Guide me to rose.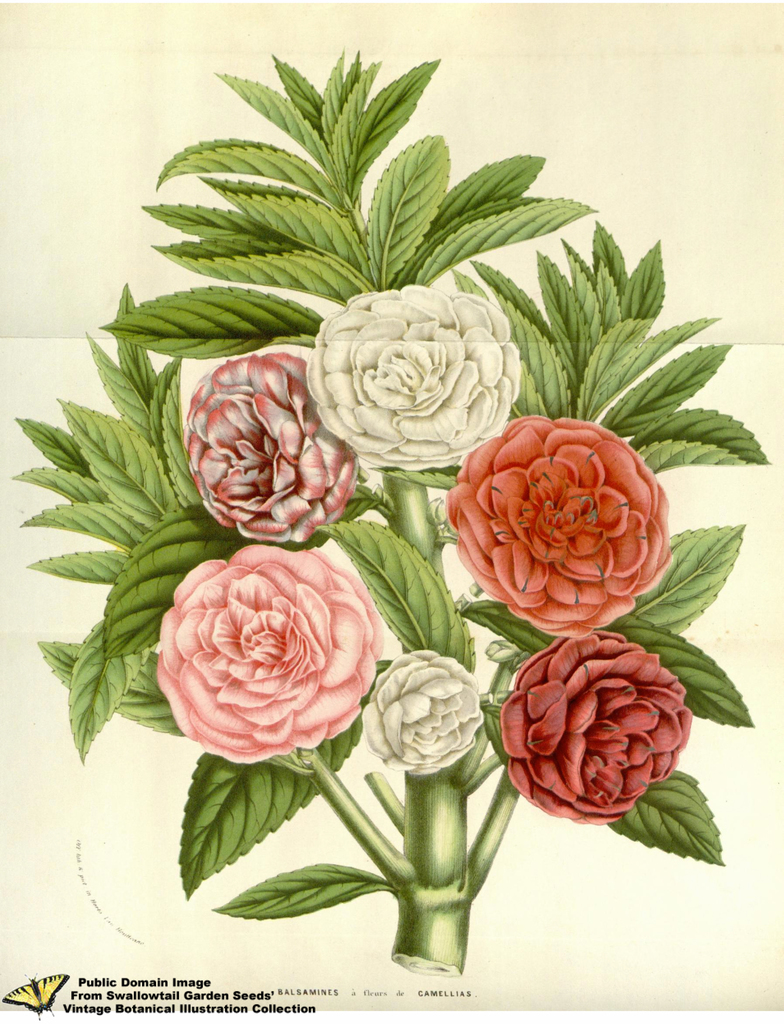
Guidance: (left=446, top=414, right=676, bottom=638).
